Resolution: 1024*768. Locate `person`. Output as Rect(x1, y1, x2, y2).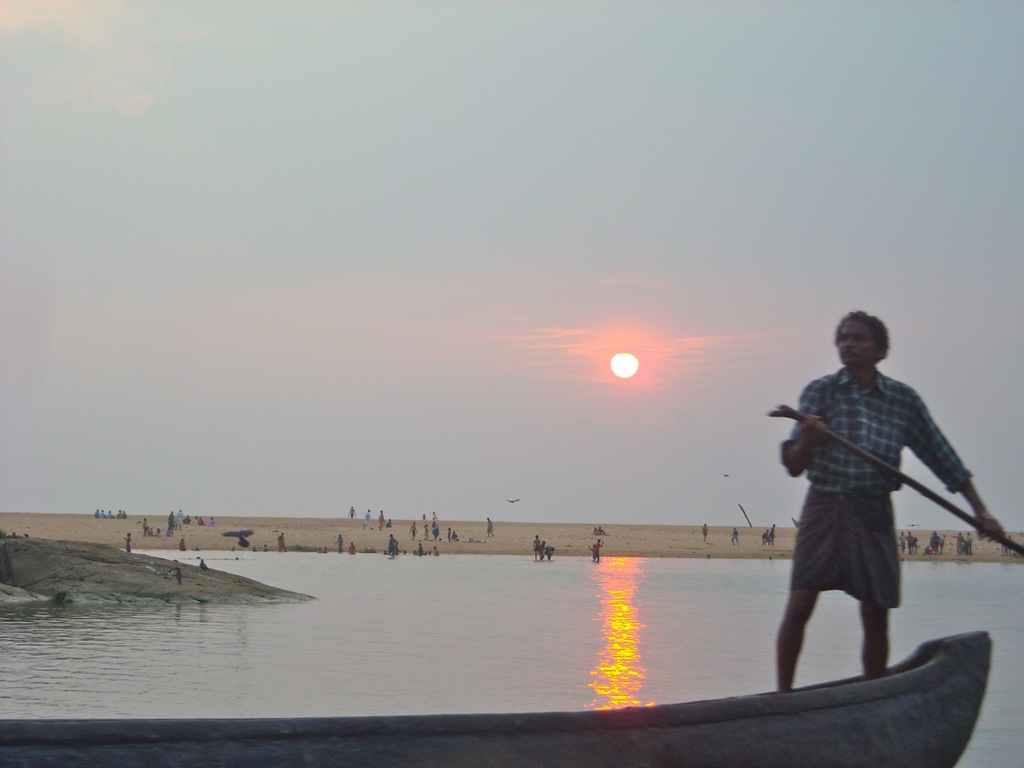
Rect(360, 508, 374, 530).
